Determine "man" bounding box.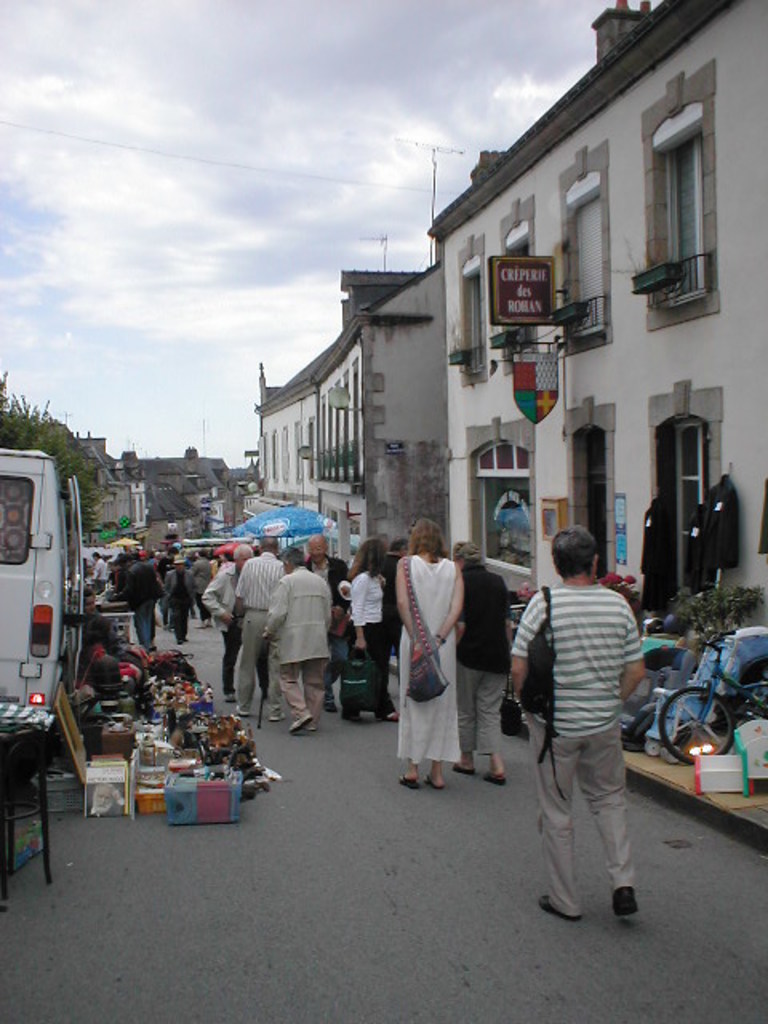
Determined: [237,541,280,701].
